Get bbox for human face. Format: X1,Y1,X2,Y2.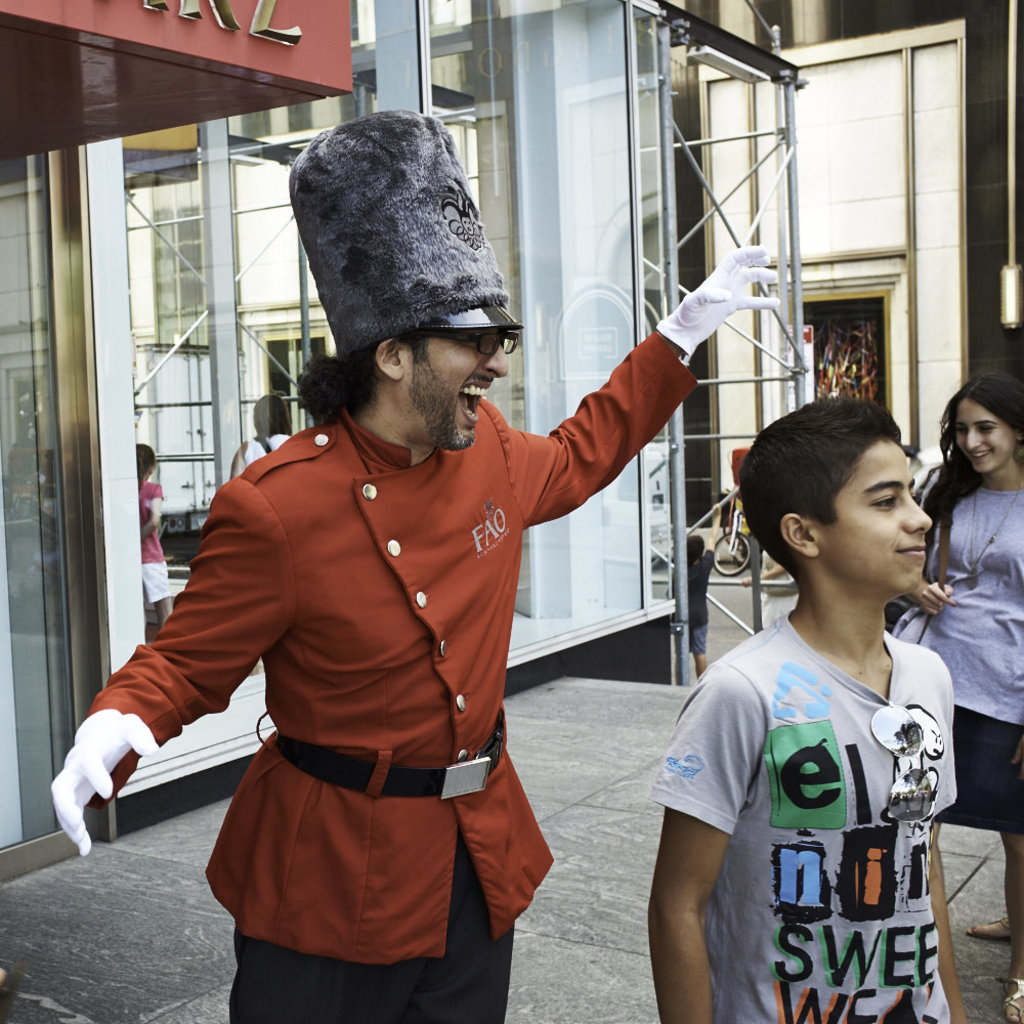
956,396,1015,473.
